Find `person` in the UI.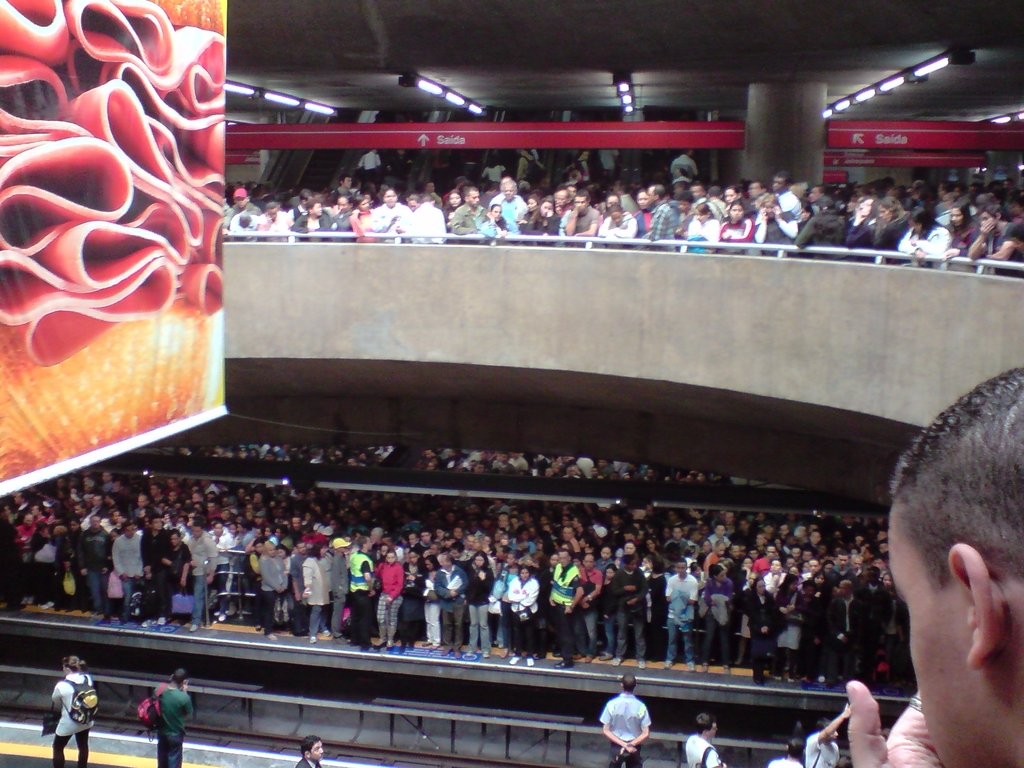
UI element at rect(767, 735, 808, 767).
